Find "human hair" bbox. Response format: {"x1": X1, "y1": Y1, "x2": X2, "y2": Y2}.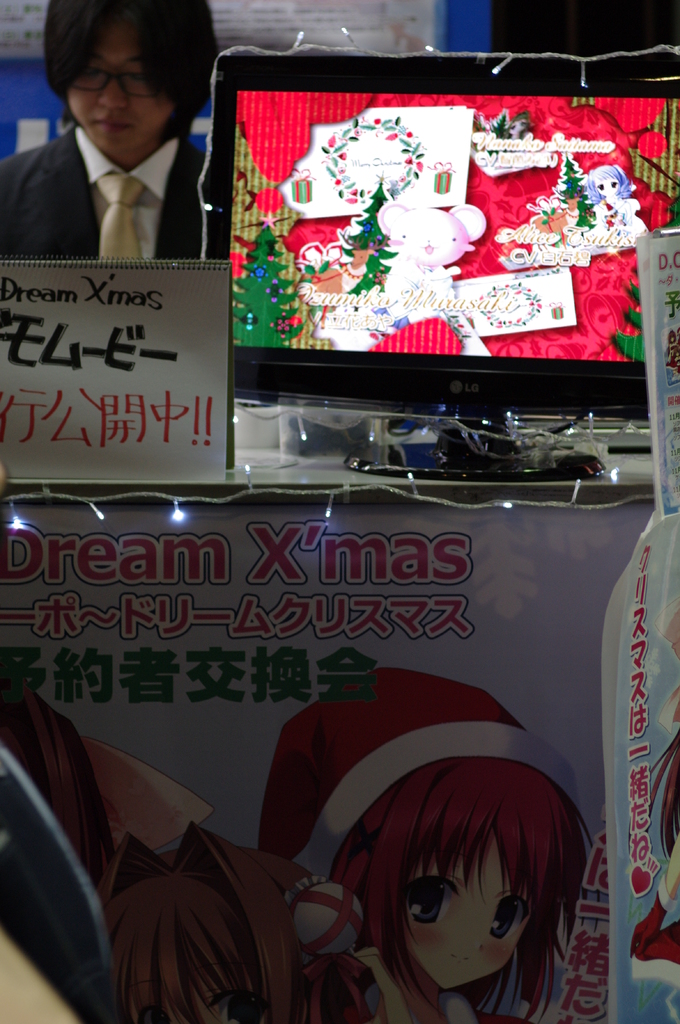
{"x1": 255, "y1": 662, "x2": 589, "y2": 1023}.
